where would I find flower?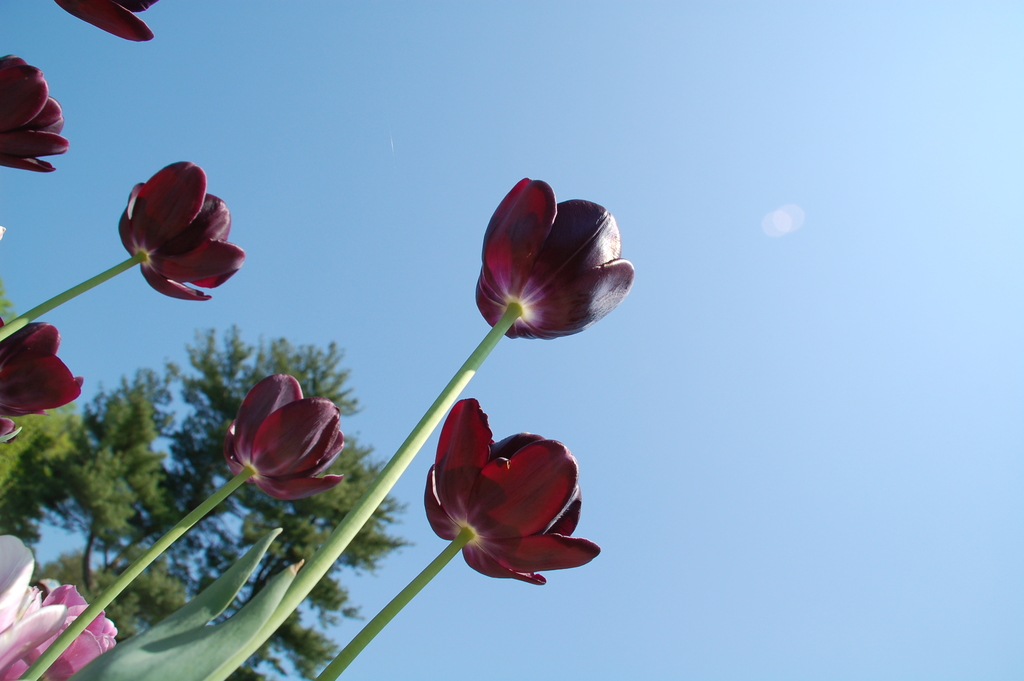
At (54, 0, 170, 45).
